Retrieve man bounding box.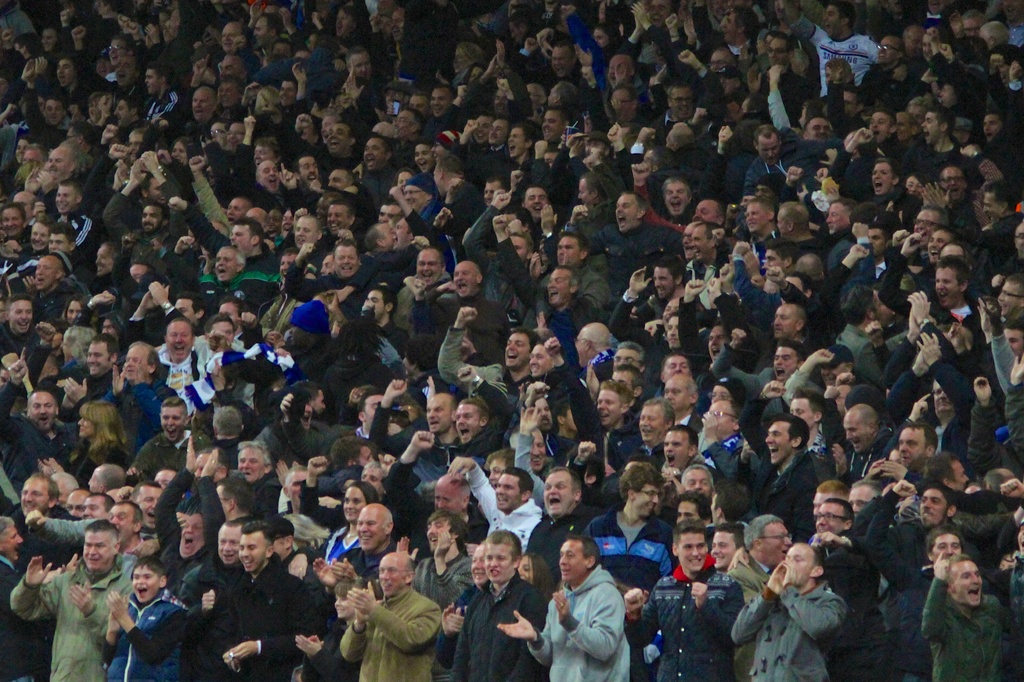
Bounding box: bbox=[447, 455, 541, 555].
